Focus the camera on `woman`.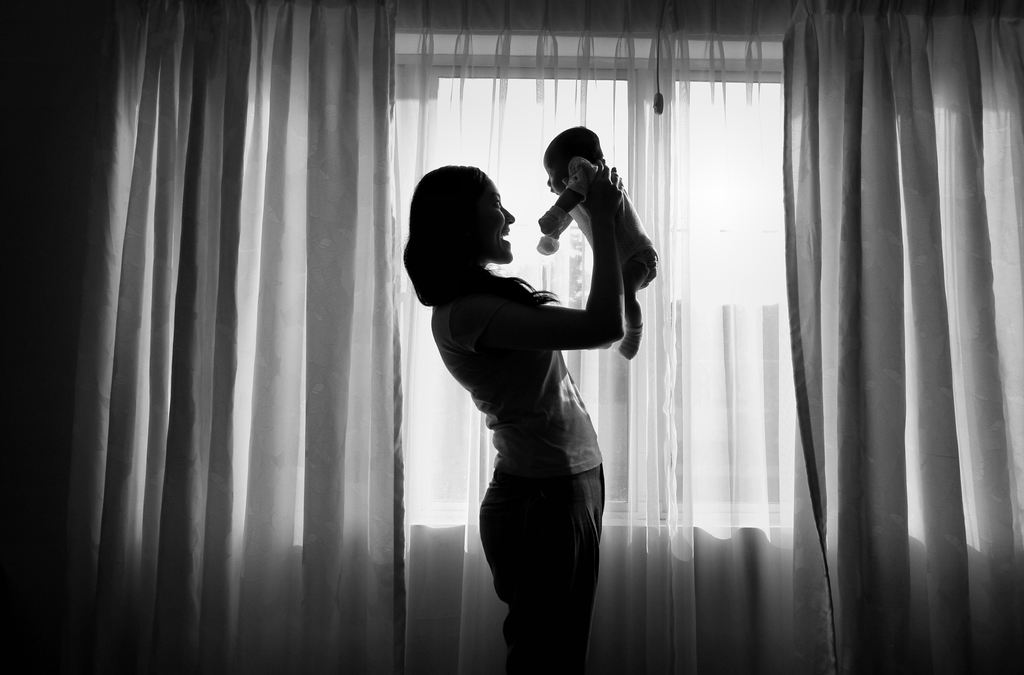
Focus region: [x1=405, y1=134, x2=642, y2=648].
